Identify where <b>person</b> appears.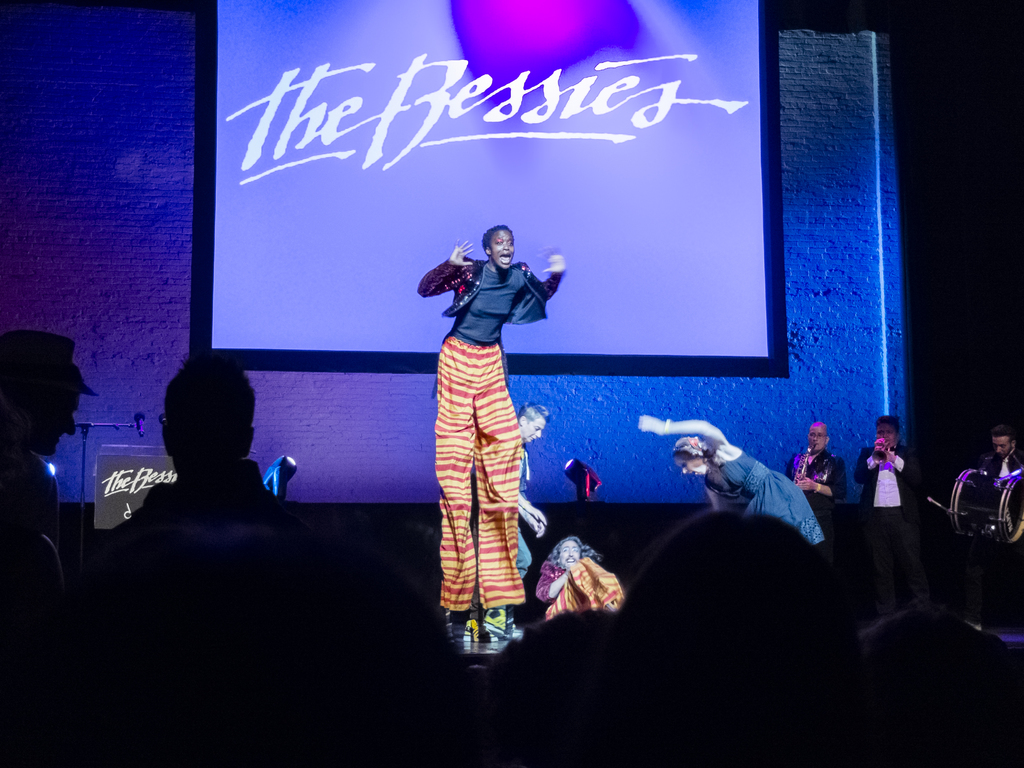
Appears at locate(0, 326, 95, 646).
